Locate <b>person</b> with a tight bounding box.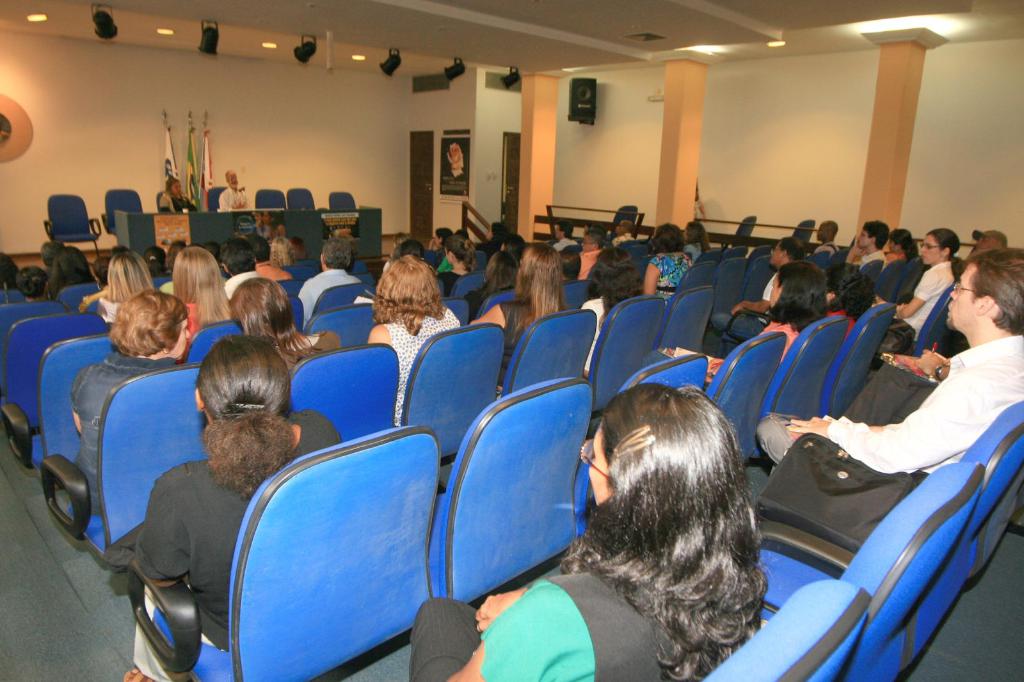
<bbox>648, 219, 701, 308</bbox>.
